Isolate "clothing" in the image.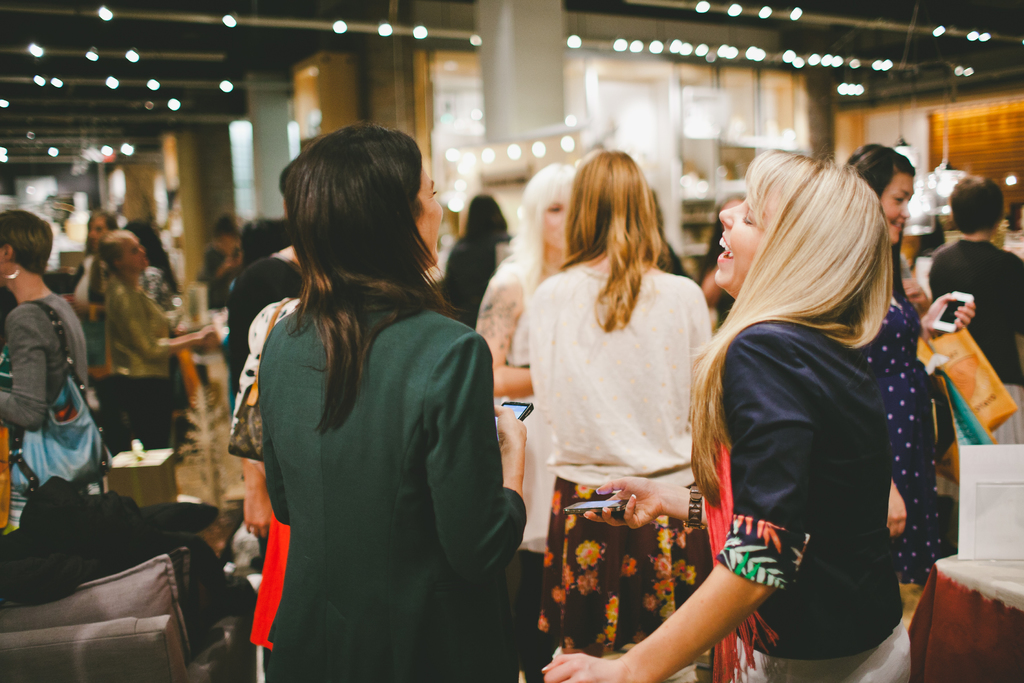
Isolated region: (x1=930, y1=238, x2=1023, y2=446).
